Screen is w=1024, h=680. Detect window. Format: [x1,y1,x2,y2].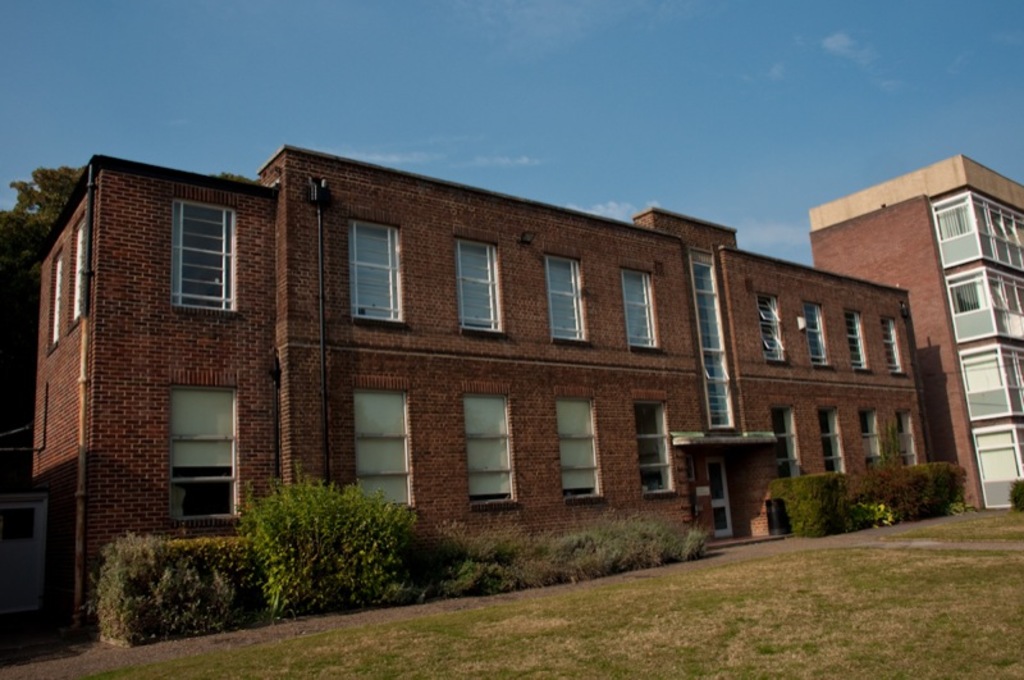
[756,295,781,365].
